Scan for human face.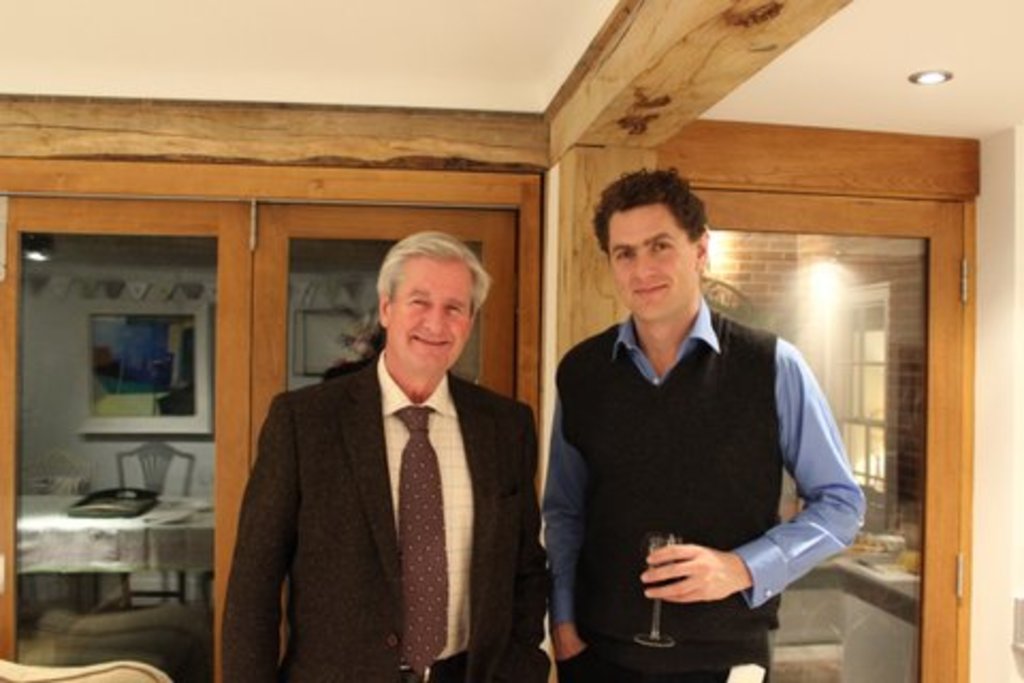
Scan result: l=386, t=252, r=476, b=369.
